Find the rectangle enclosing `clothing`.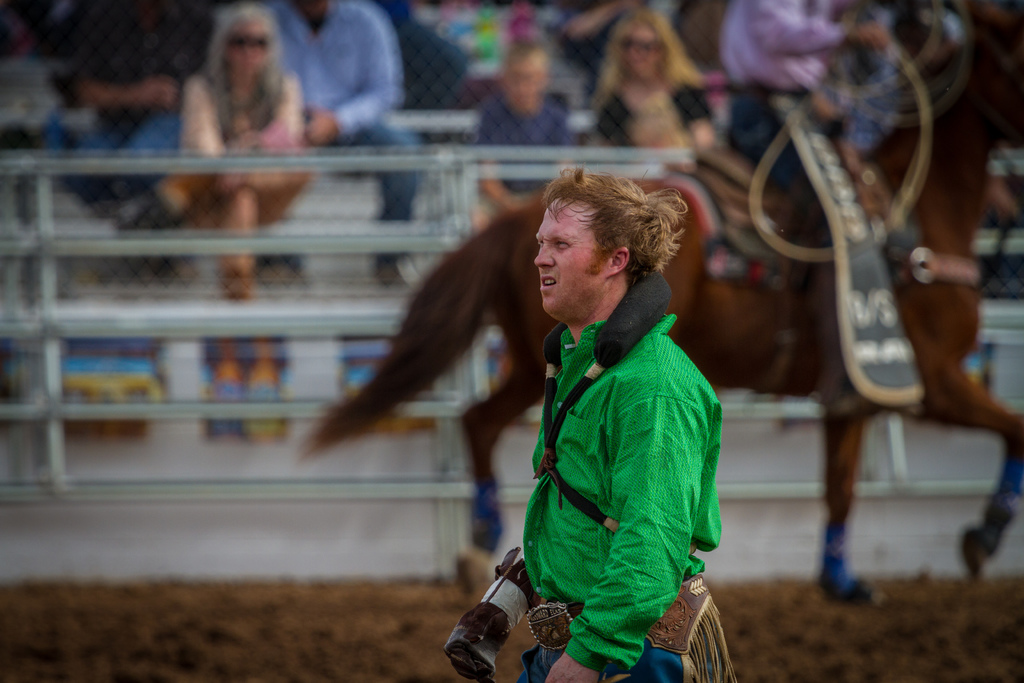
[x1=481, y1=94, x2=572, y2=213].
